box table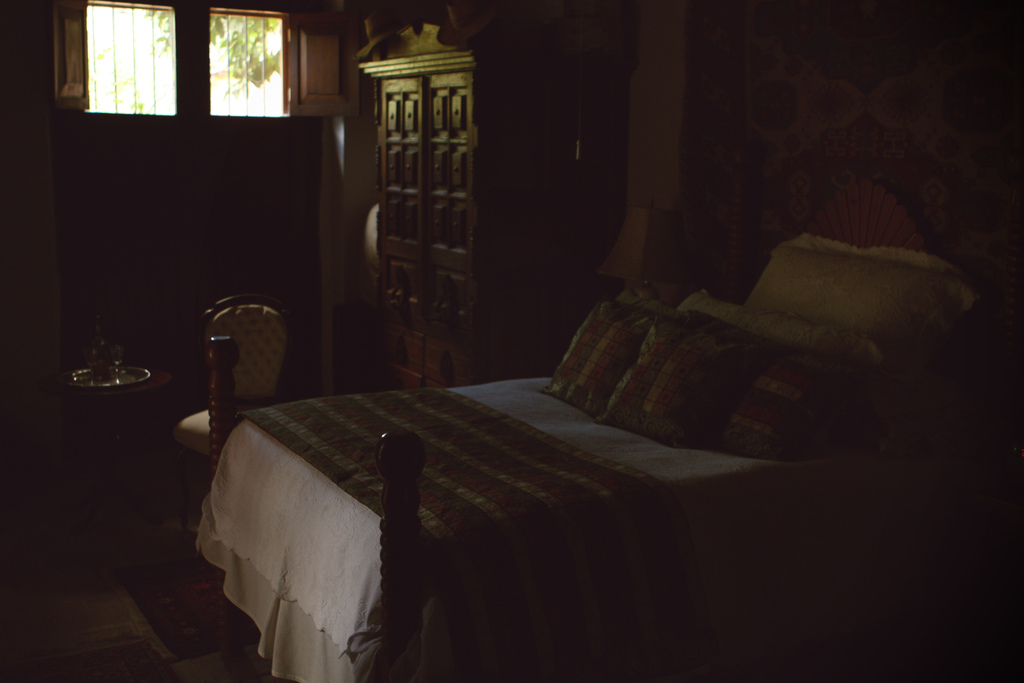
{"x1": 165, "y1": 356, "x2": 673, "y2": 663}
